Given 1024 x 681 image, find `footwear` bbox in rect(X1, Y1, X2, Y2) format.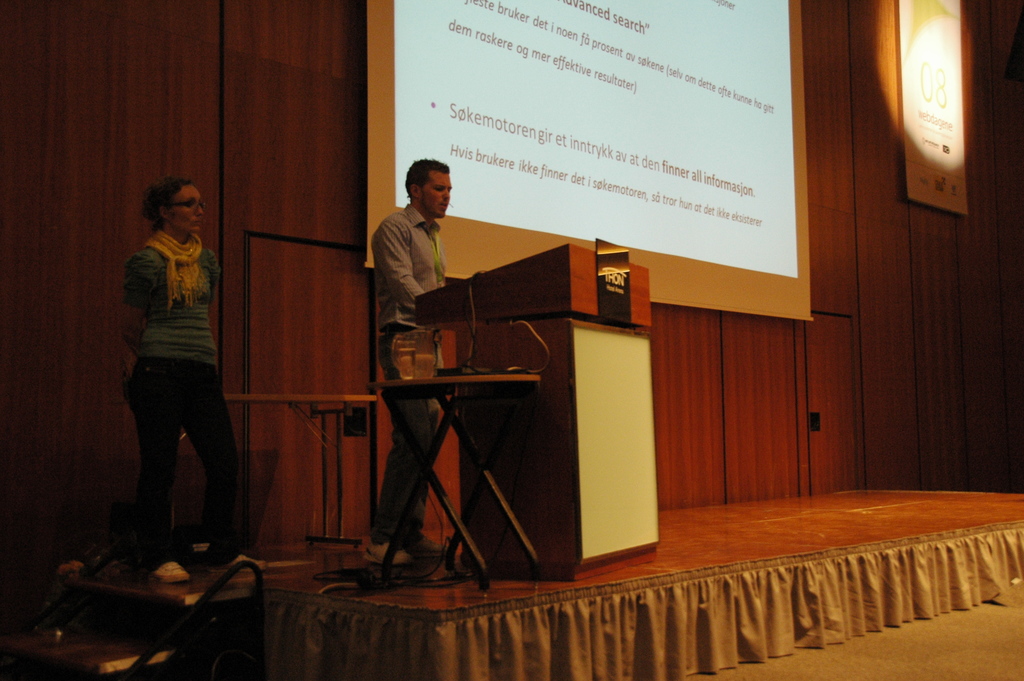
rect(152, 562, 188, 582).
